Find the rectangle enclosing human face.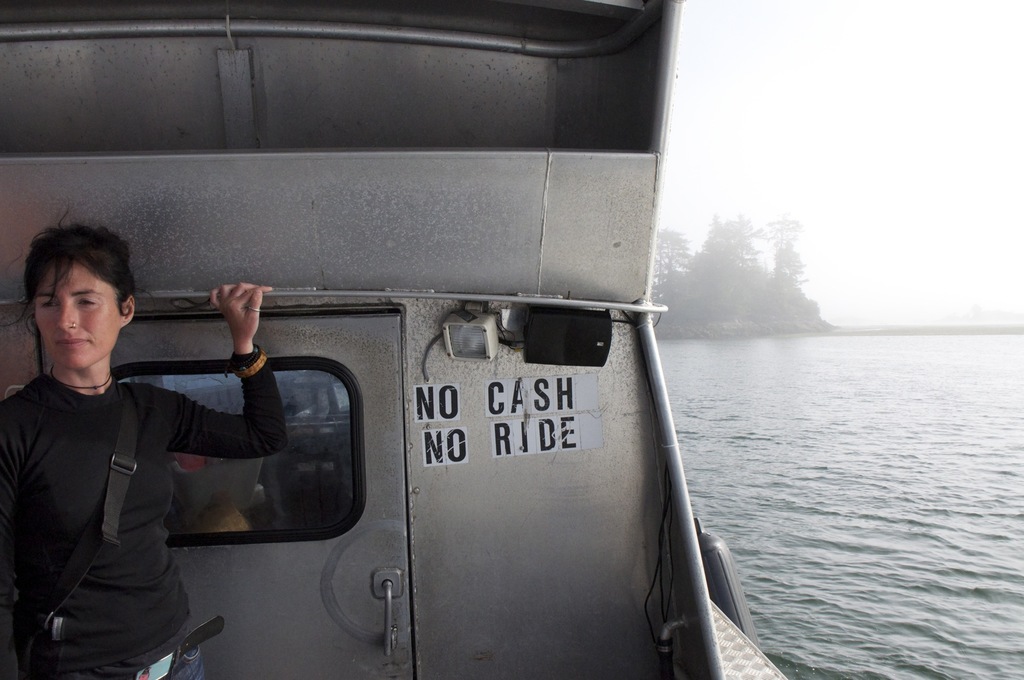
39/265/123/368.
